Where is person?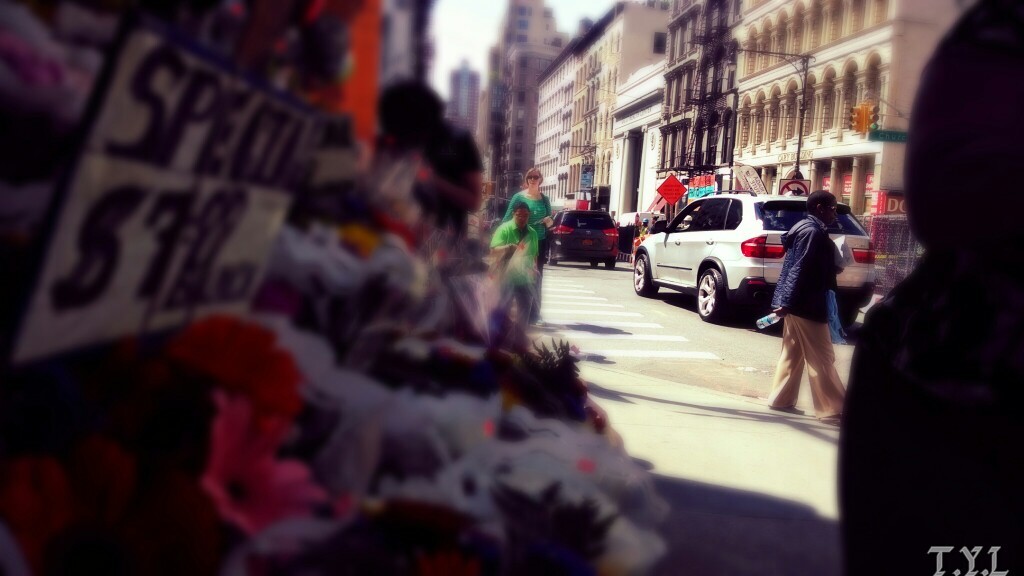
detection(837, 0, 1023, 575).
